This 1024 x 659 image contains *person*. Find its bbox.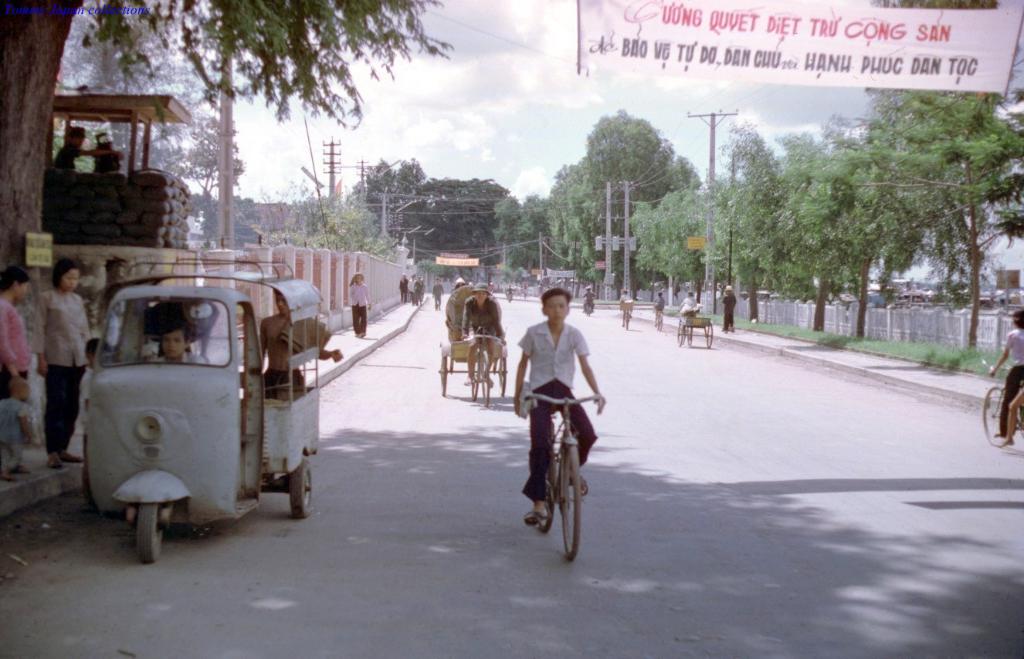
(left=681, top=294, right=702, bottom=346).
